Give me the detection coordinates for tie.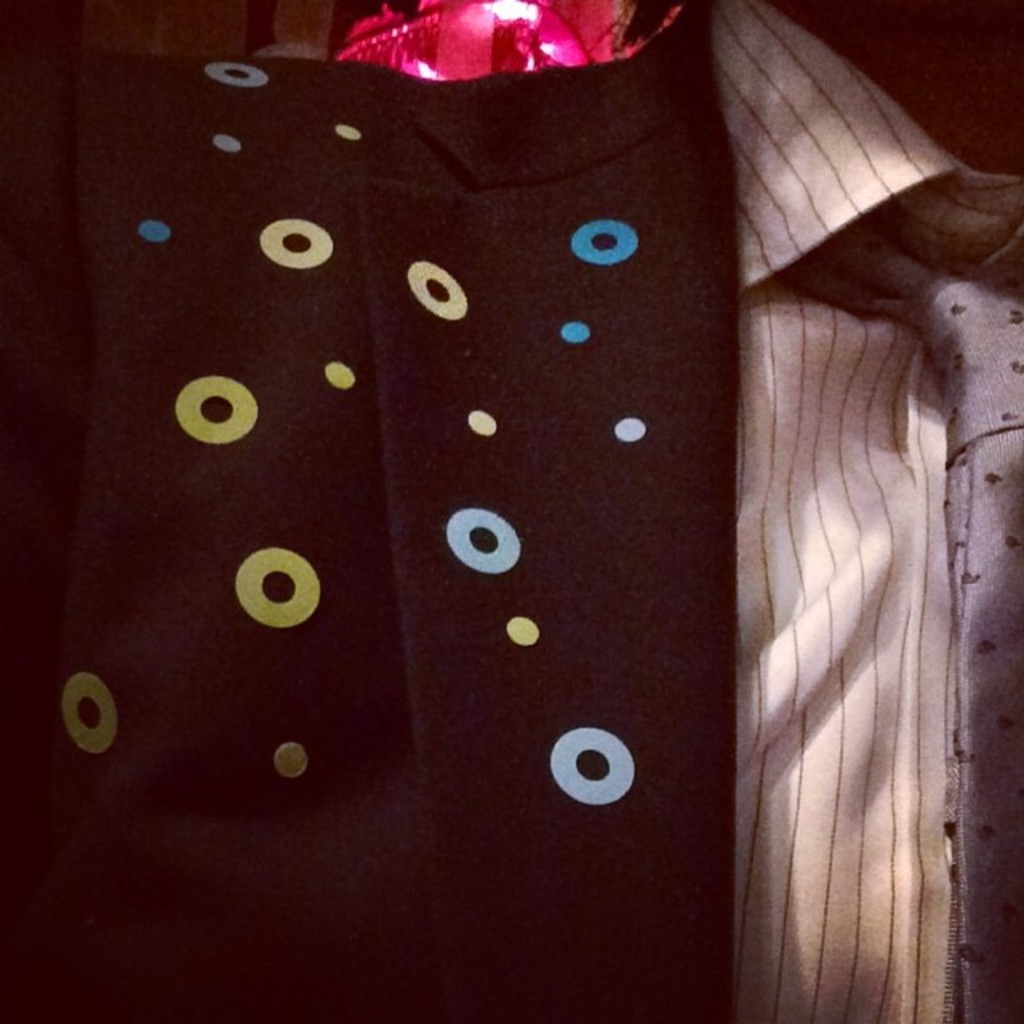
x1=776, y1=221, x2=1022, y2=1022.
